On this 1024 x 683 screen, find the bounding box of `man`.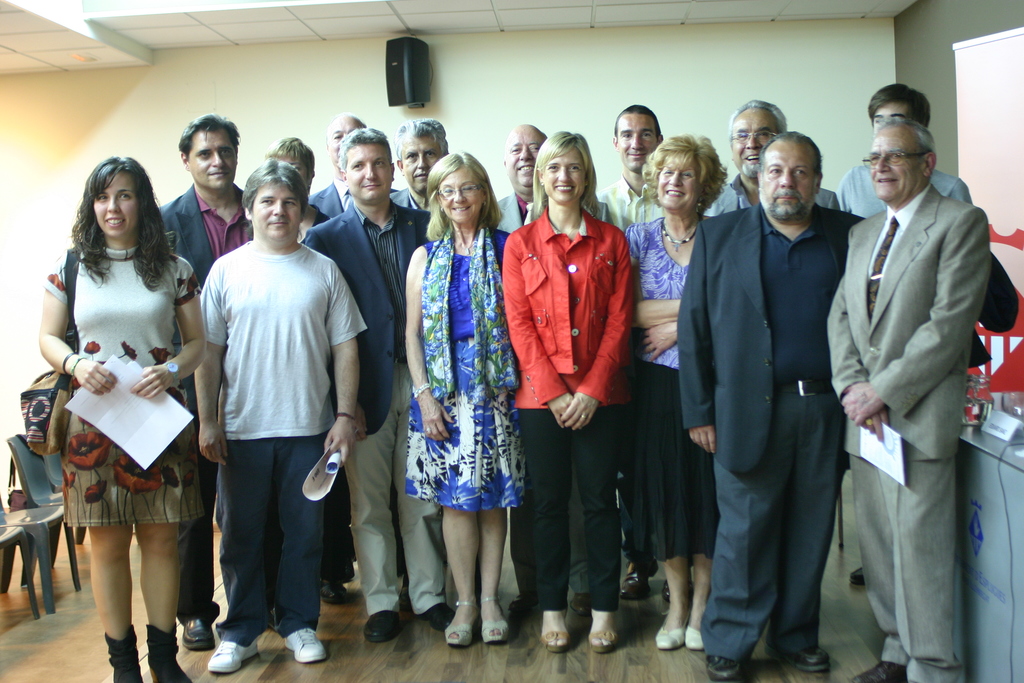
Bounding box: 154,110,266,646.
